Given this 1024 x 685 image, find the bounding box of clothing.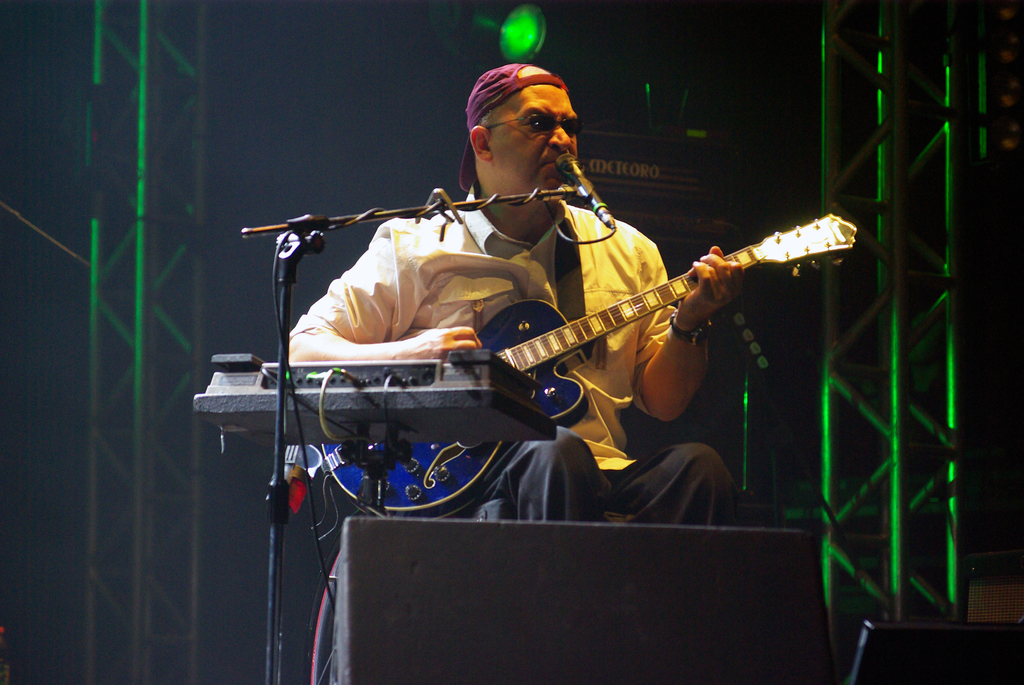
<region>284, 188, 732, 517</region>.
